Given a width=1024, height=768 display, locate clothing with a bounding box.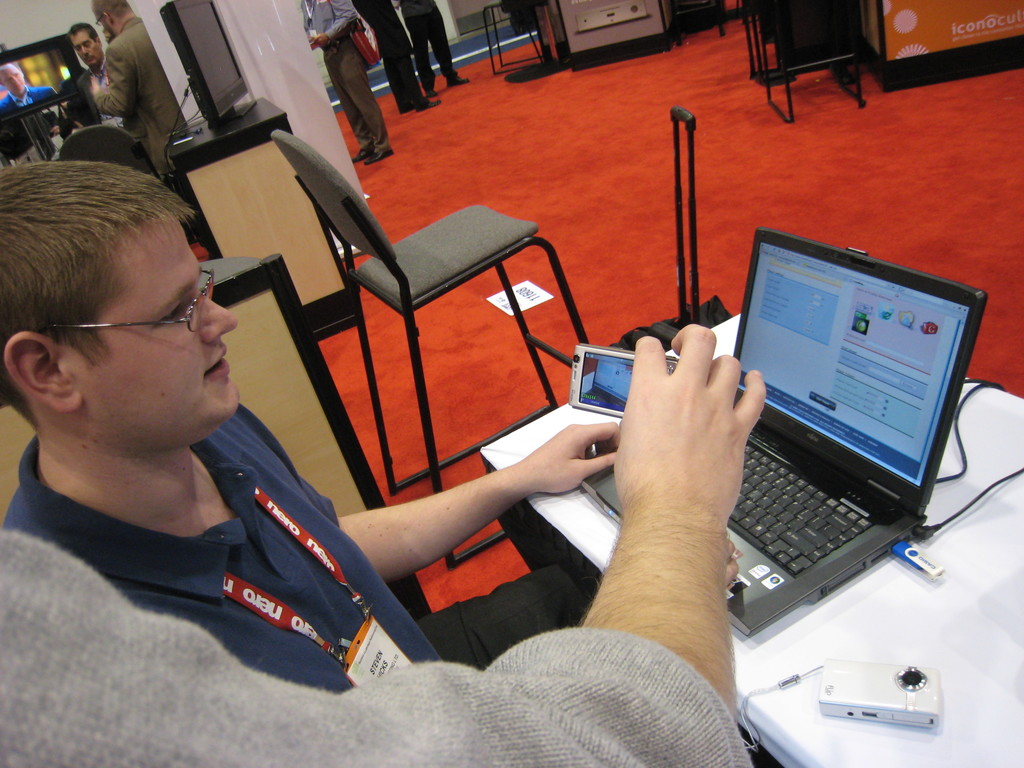
Located: (399, 0, 459, 95).
